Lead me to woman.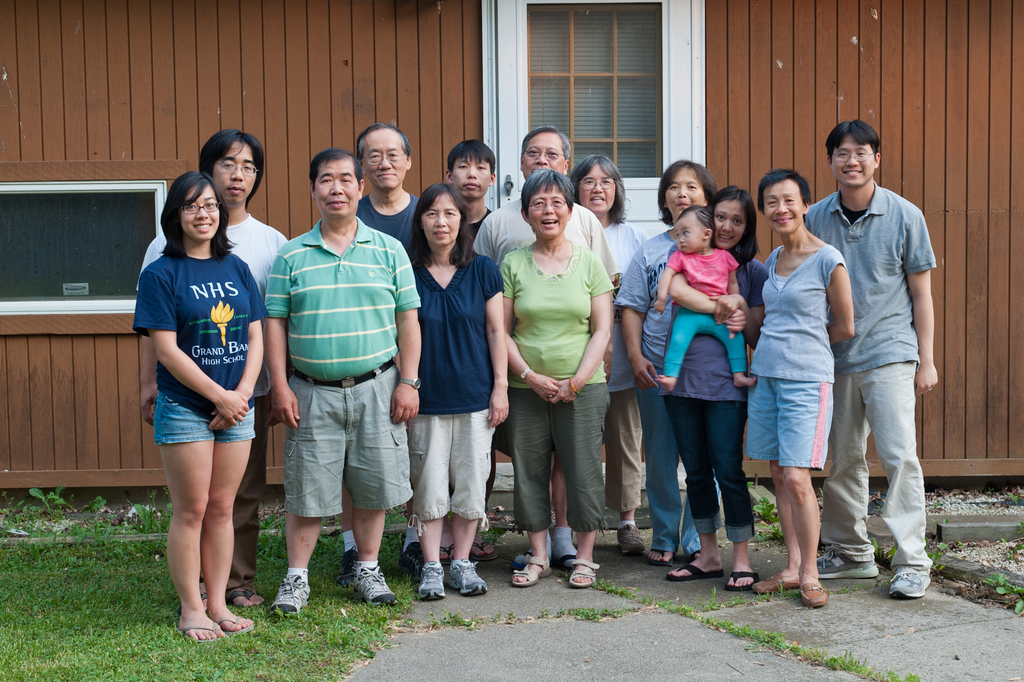
Lead to BBox(611, 158, 714, 567).
